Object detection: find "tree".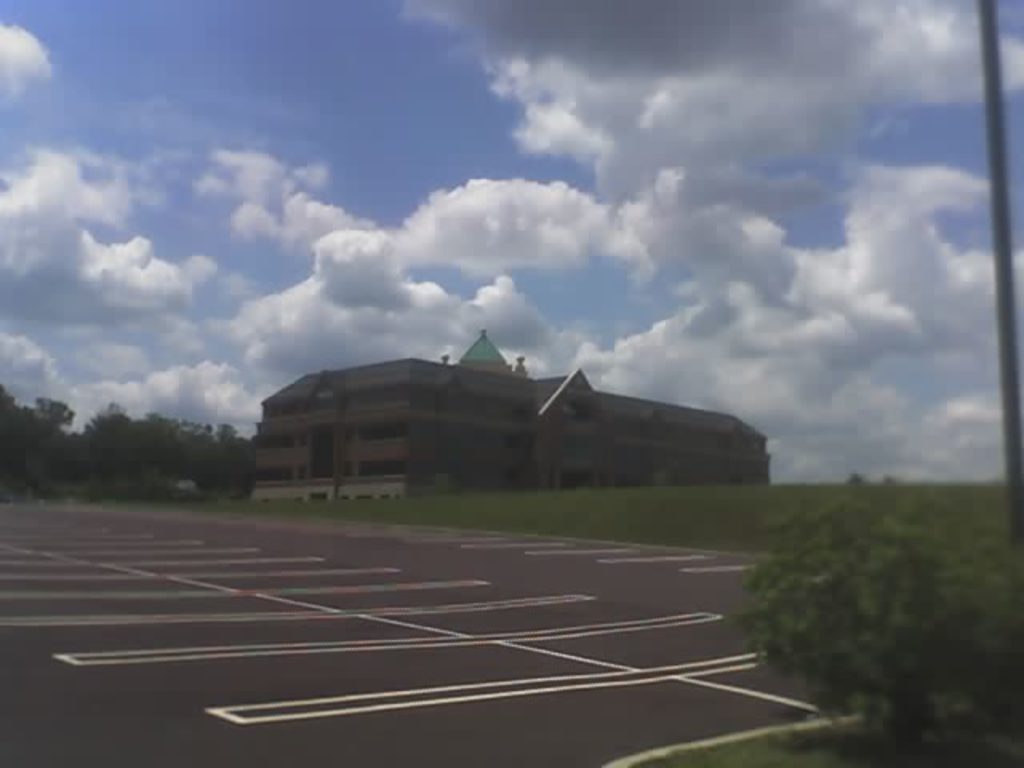
(722,485,981,763).
